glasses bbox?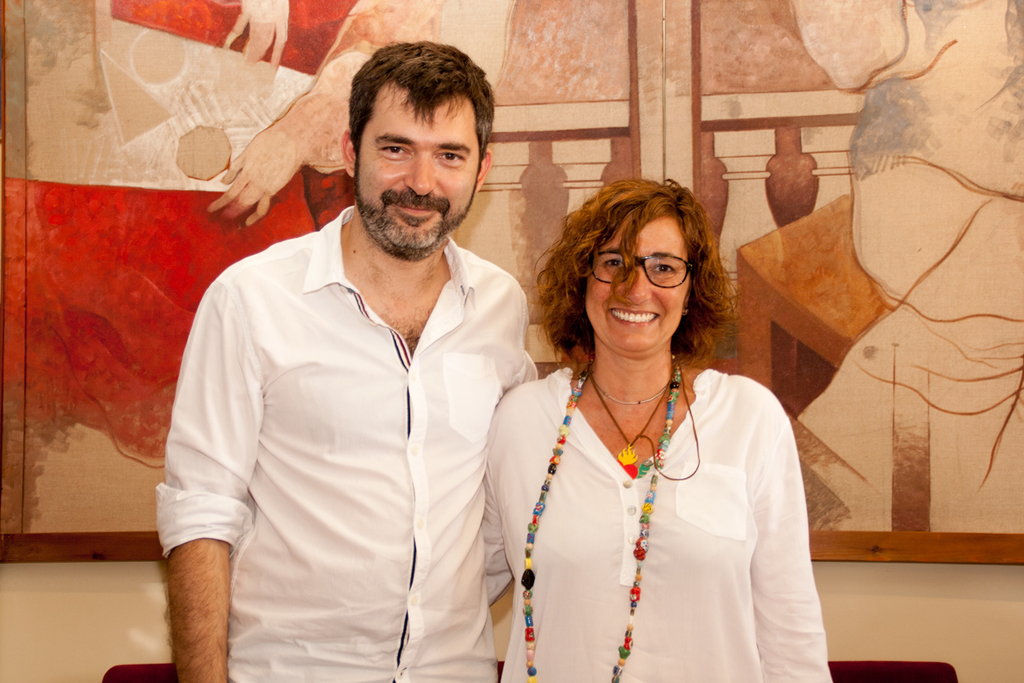
pyautogui.locateOnScreen(585, 249, 714, 294)
